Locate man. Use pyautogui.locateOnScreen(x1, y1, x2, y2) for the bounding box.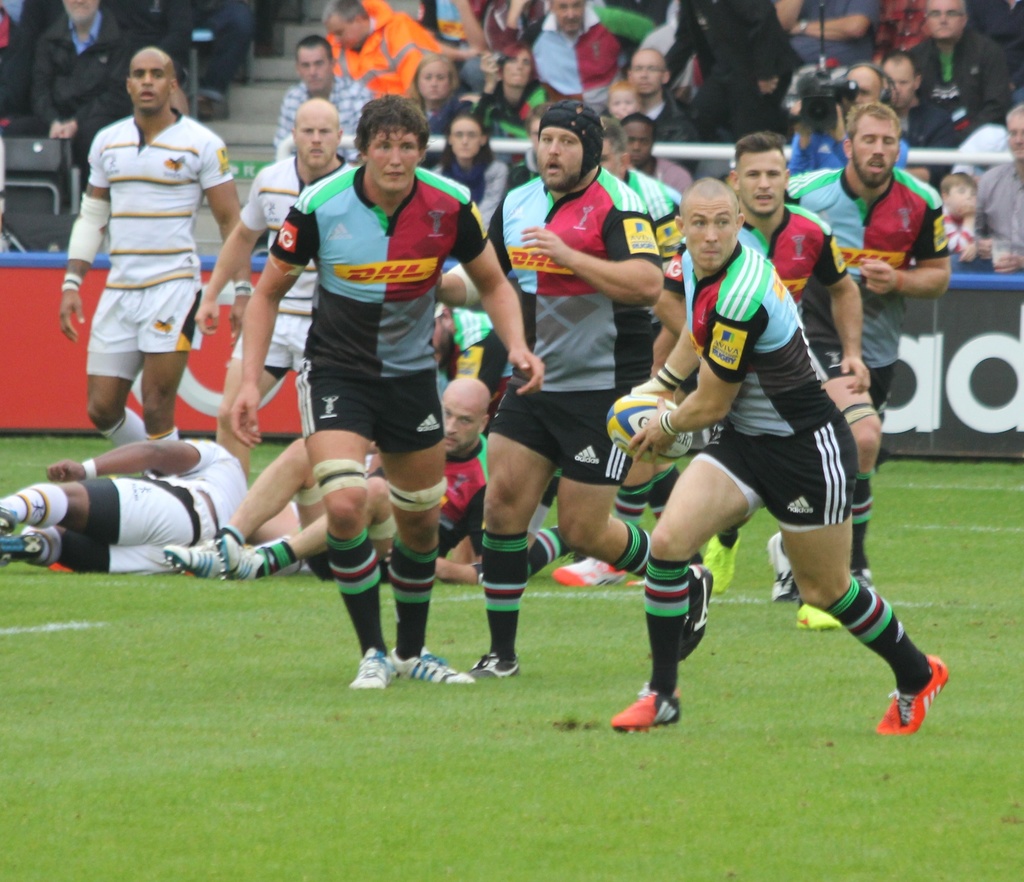
pyautogui.locateOnScreen(0, 433, 249, 577).
